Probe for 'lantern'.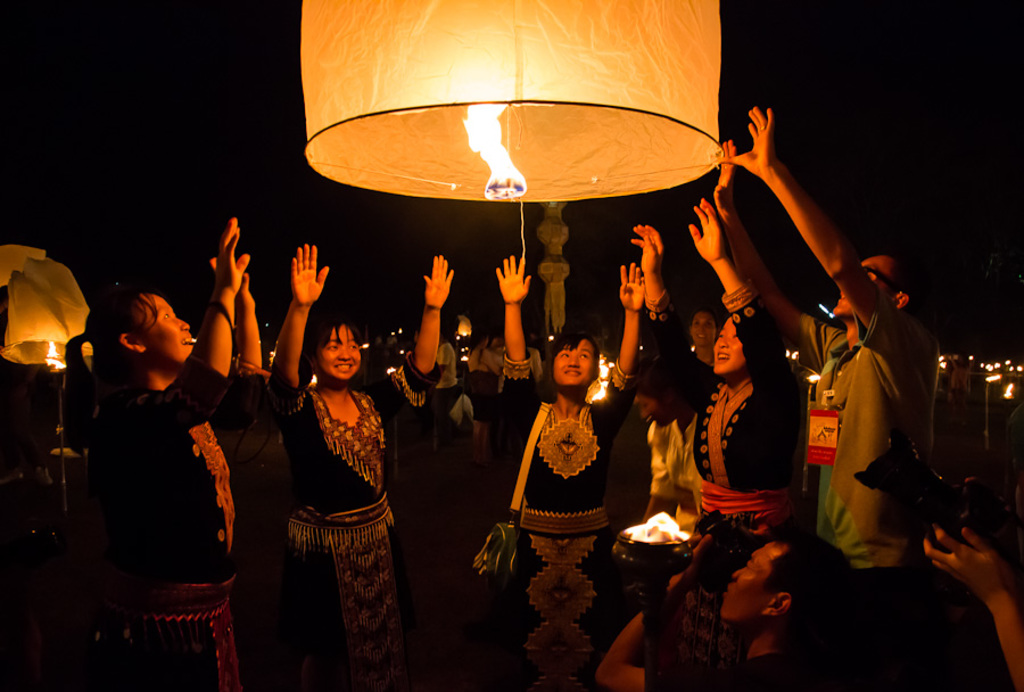
Probe result: detection(300, 0, 724, 204).
